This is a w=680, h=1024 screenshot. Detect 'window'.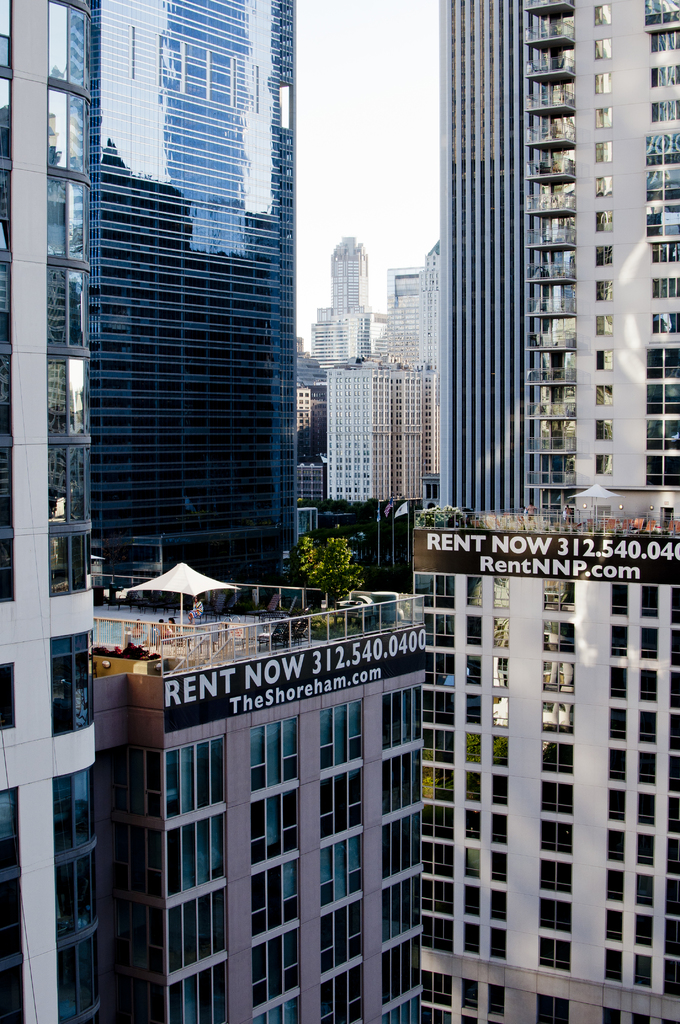
490/699/510/727.
